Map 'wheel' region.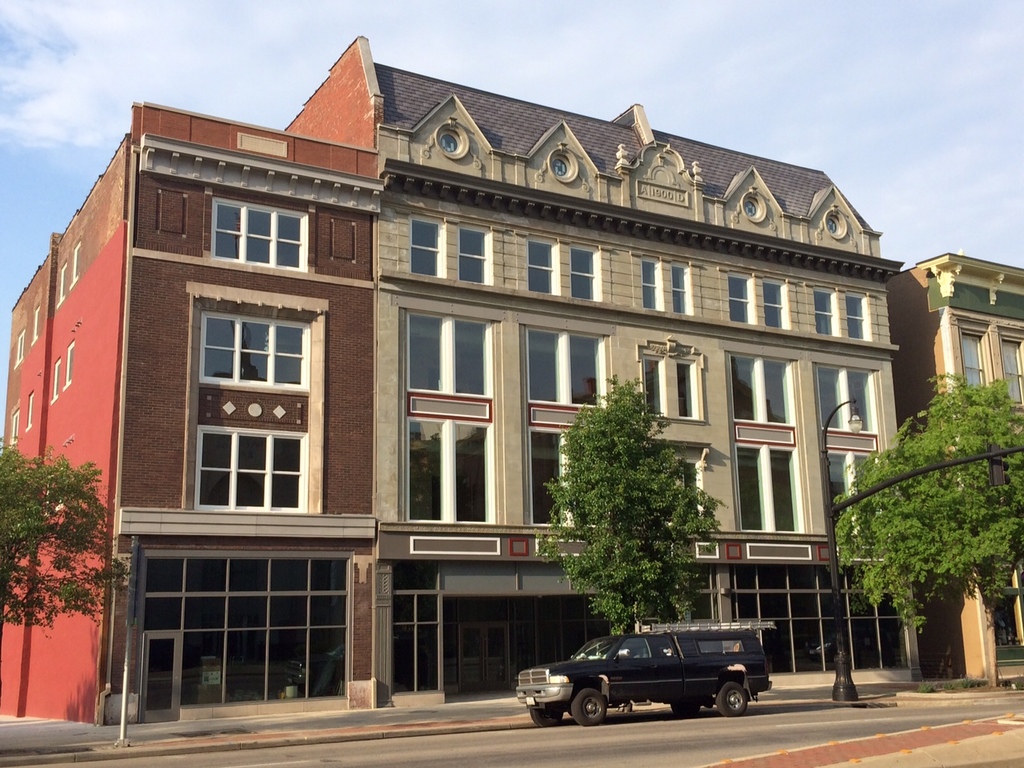
Mapped to (left=673, top=698, right=699, bottom=718).
